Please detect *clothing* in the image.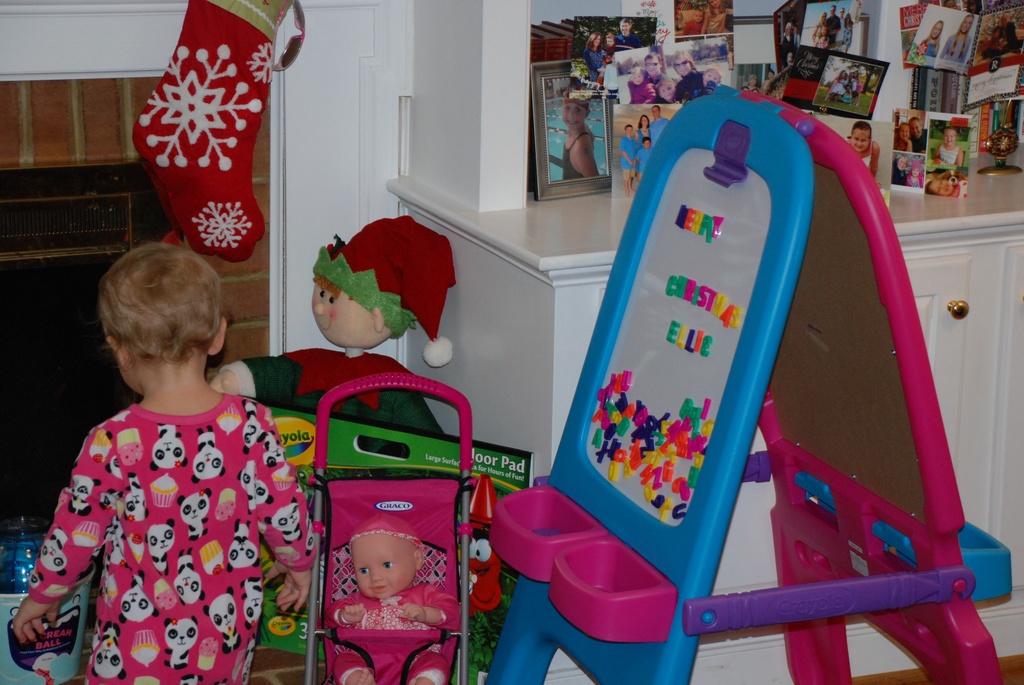
[left=691, top=74, right=716, bottom=98].
